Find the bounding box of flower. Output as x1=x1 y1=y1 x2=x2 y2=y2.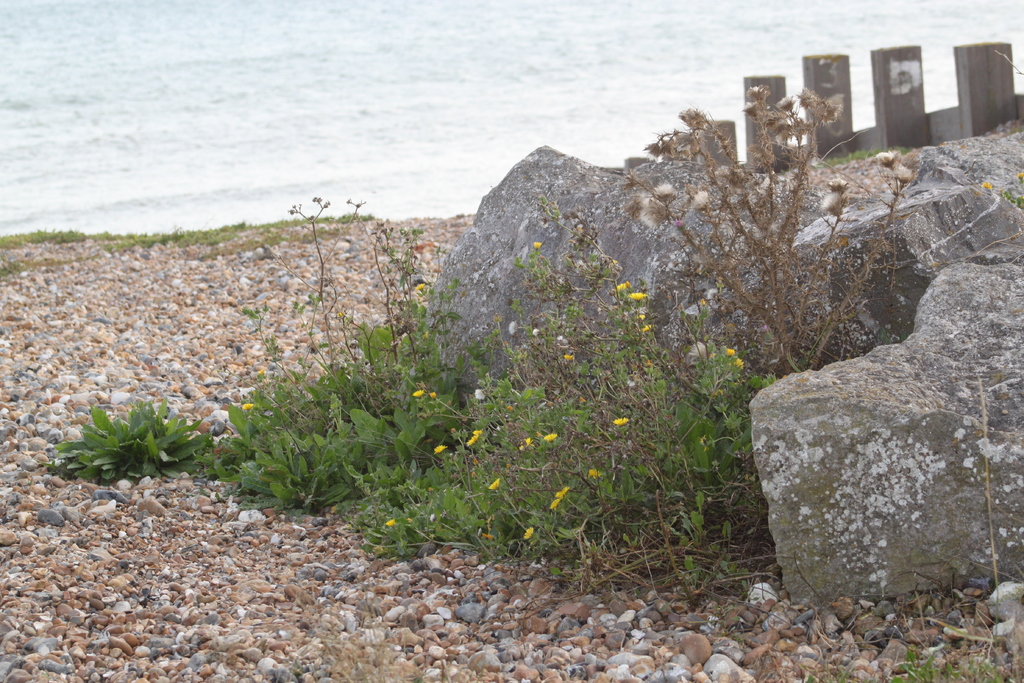
x1=241 y1=403 x2=255 y2=411.
